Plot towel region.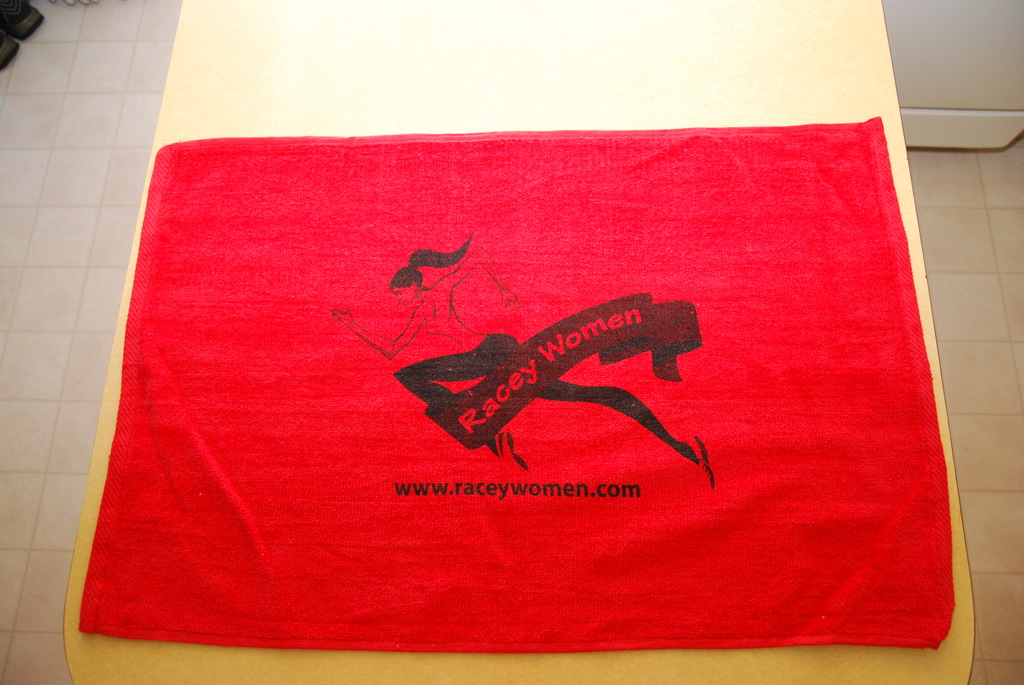
Plotted at 79:115:960:656.
